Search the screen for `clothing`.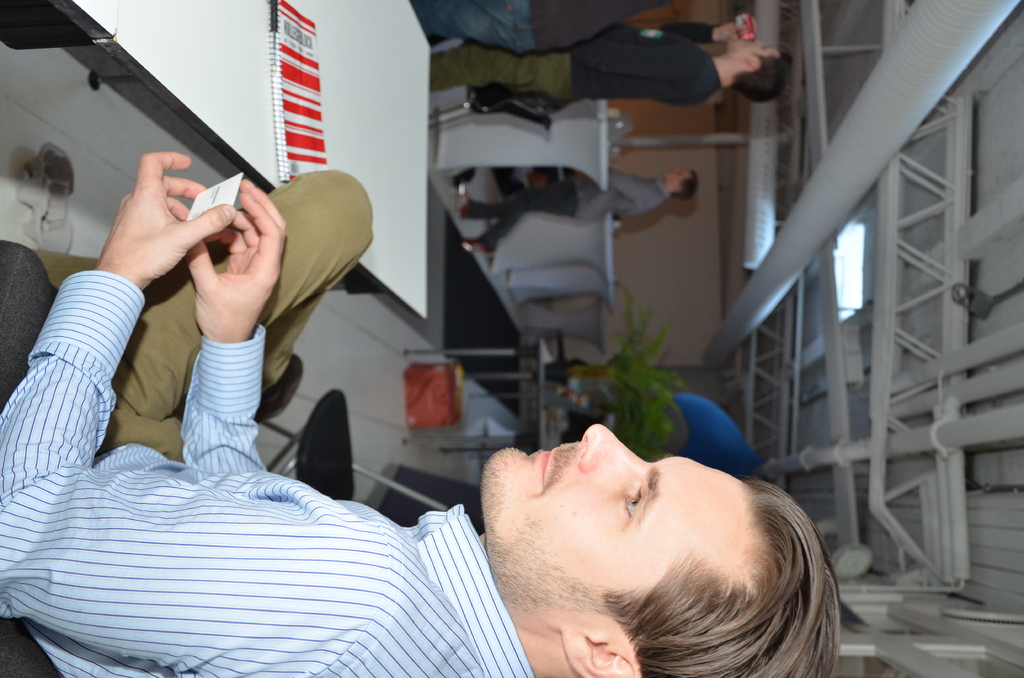
Found at rect(20, 161, 536, 677).
